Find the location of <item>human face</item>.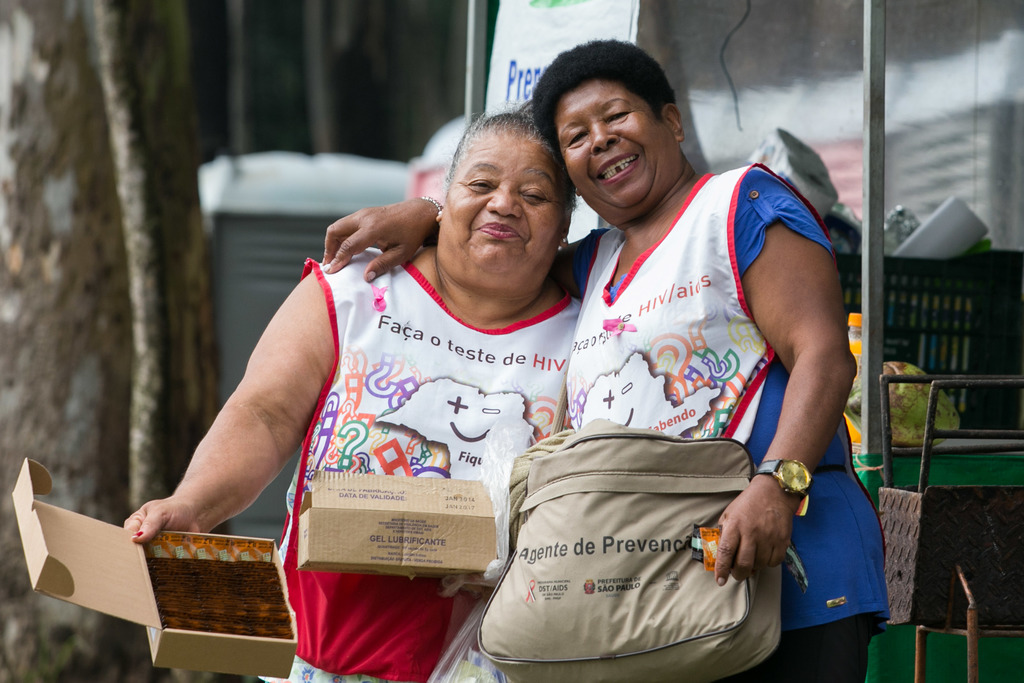
Location: l=440, t=126, r=569, b=268.
